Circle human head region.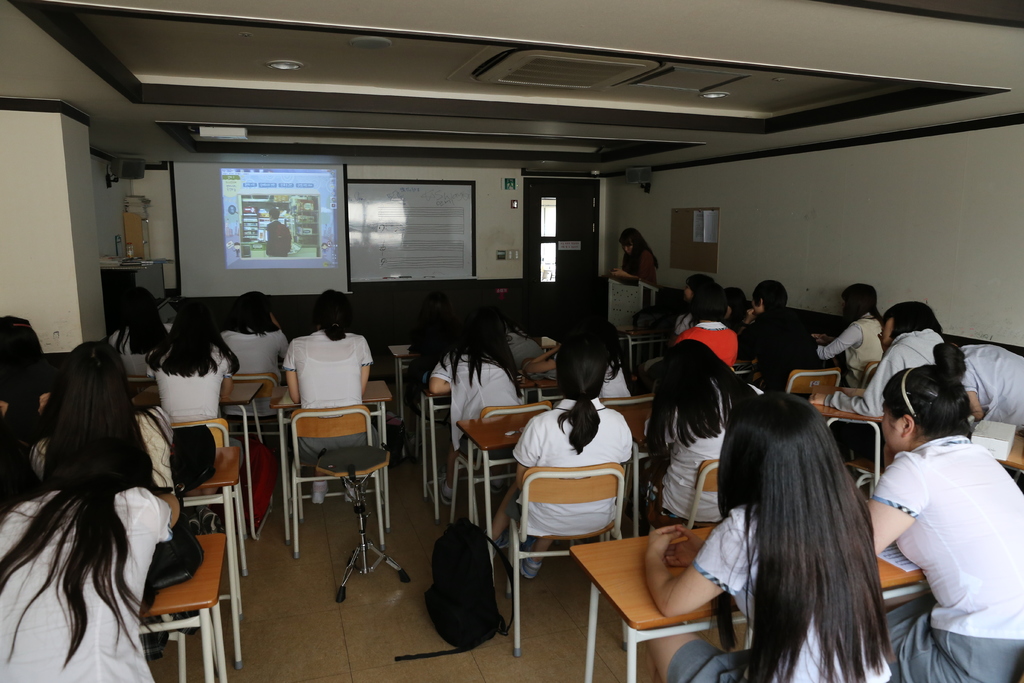
Region: box=[269, 207, 281, 224].
